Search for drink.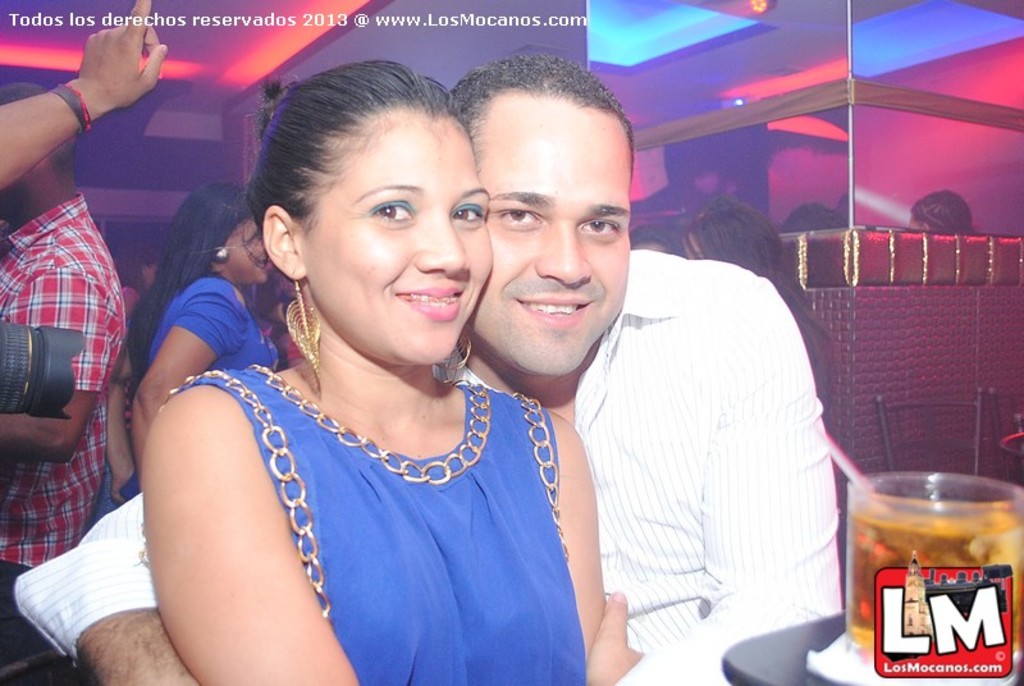
Found at [837, 447, 1016, 660].
